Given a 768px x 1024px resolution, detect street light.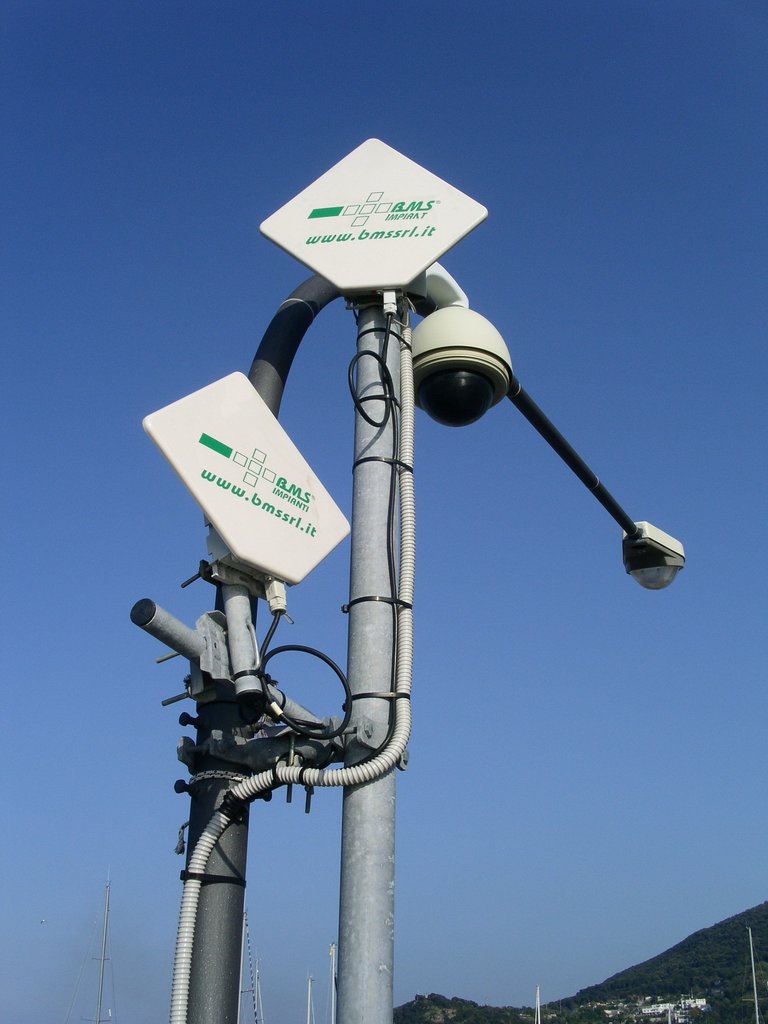
(537, 983, 543, 1021).
